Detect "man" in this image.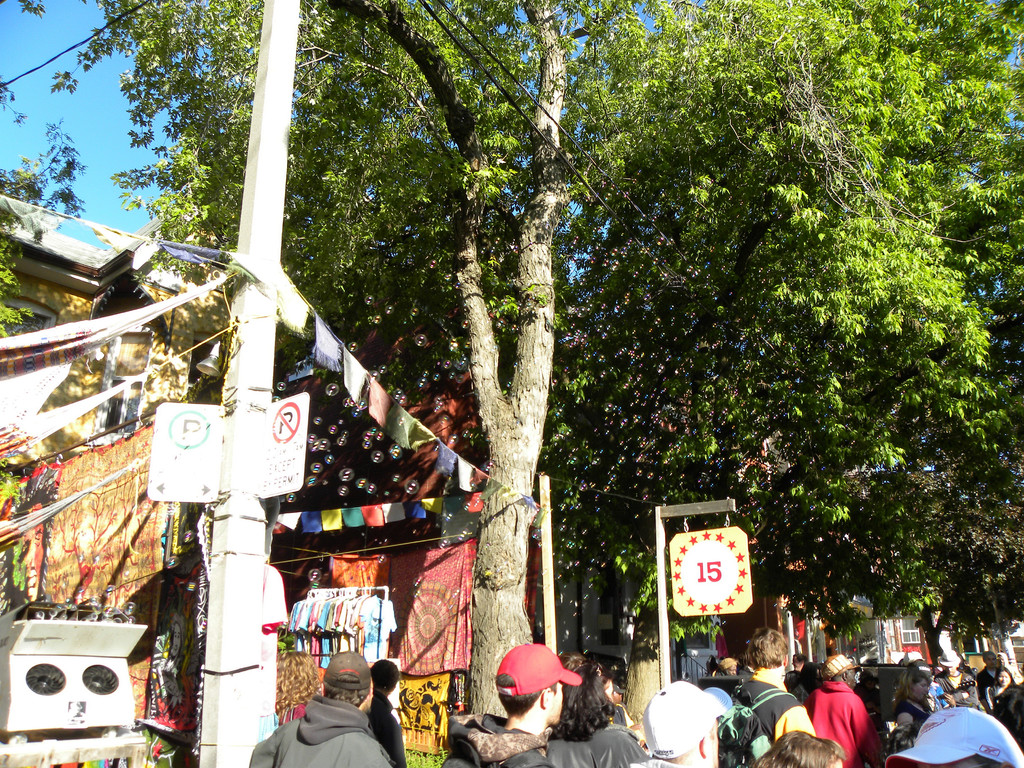
Detection: region(977, 651, 1004, 697).
